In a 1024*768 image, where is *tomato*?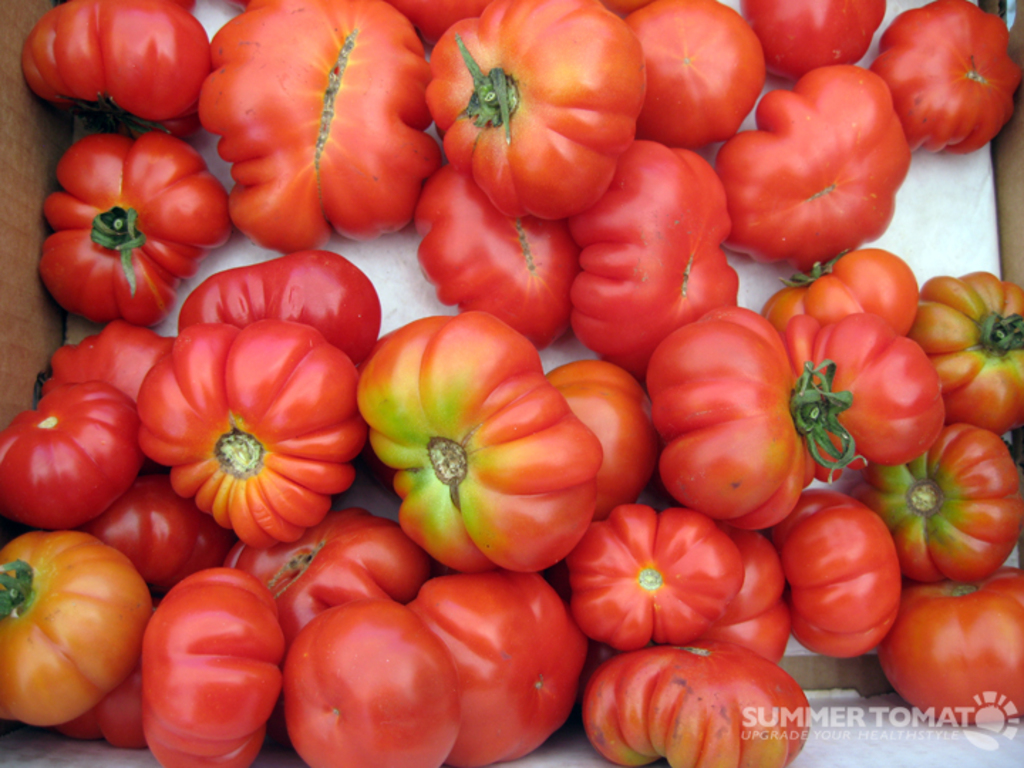
[0,384,141,528].
